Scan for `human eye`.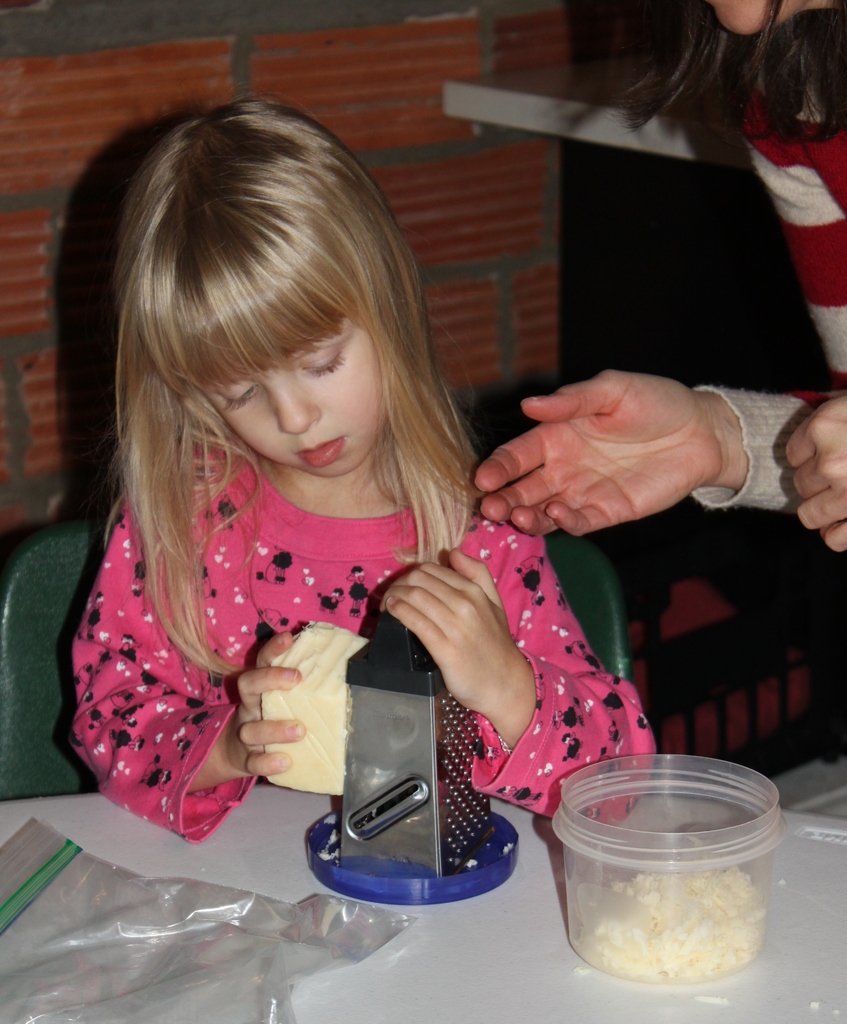
Scan result: bbox=[298, 353, 344, 377].
